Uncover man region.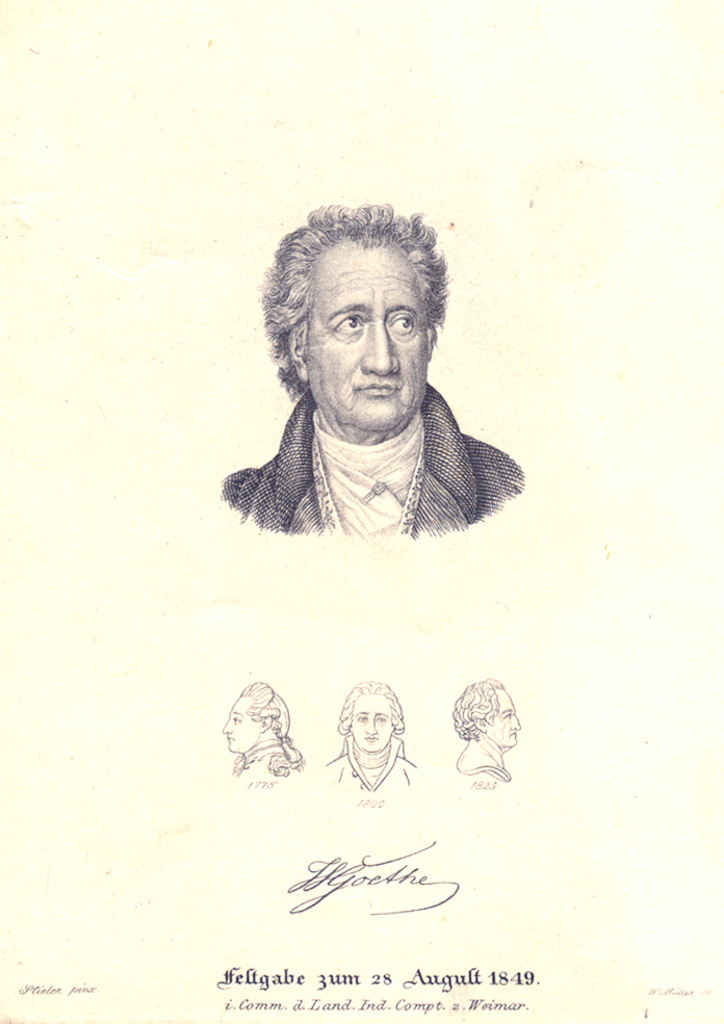
Uncovered: left=452, top=676, right=520, bottom=780.
